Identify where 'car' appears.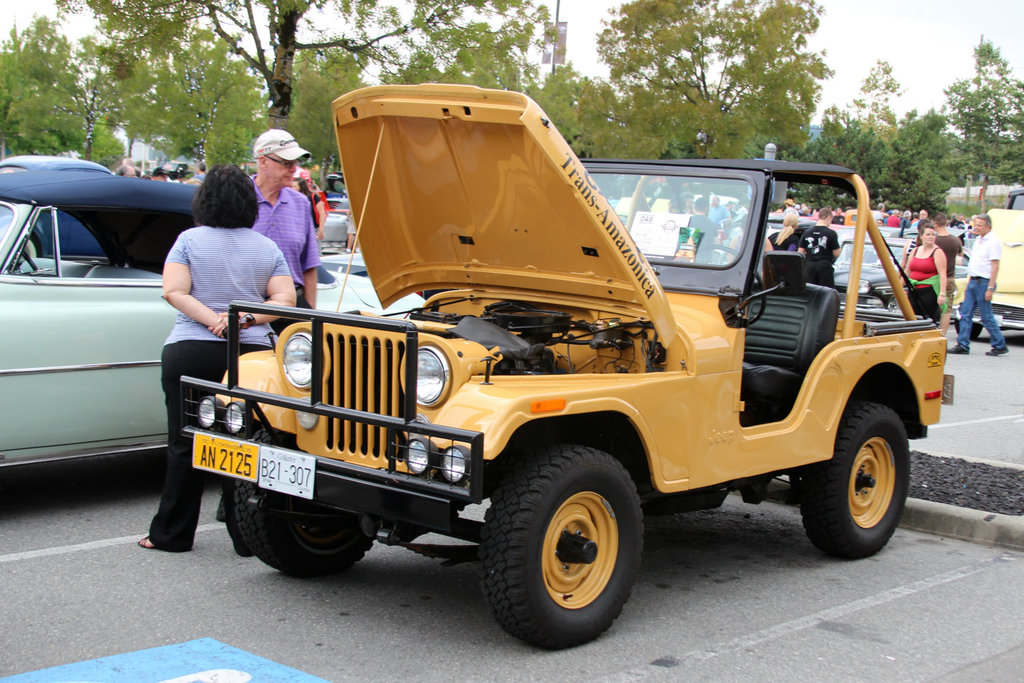
Appears at 722,208,838,265.
